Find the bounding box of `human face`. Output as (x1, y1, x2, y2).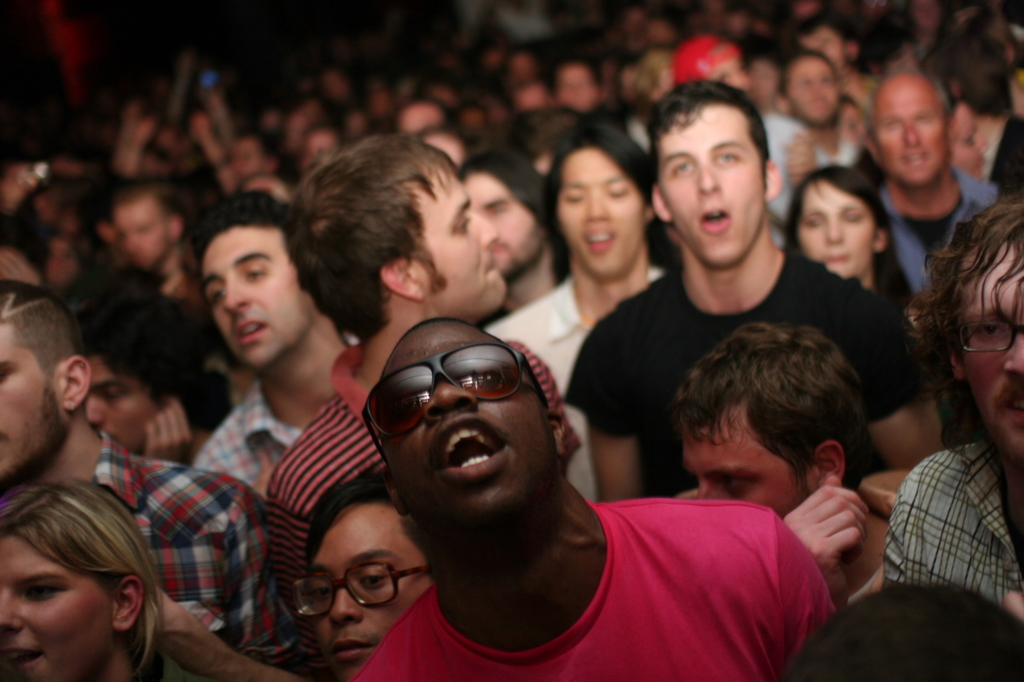
(798, 181, 878, 280).
